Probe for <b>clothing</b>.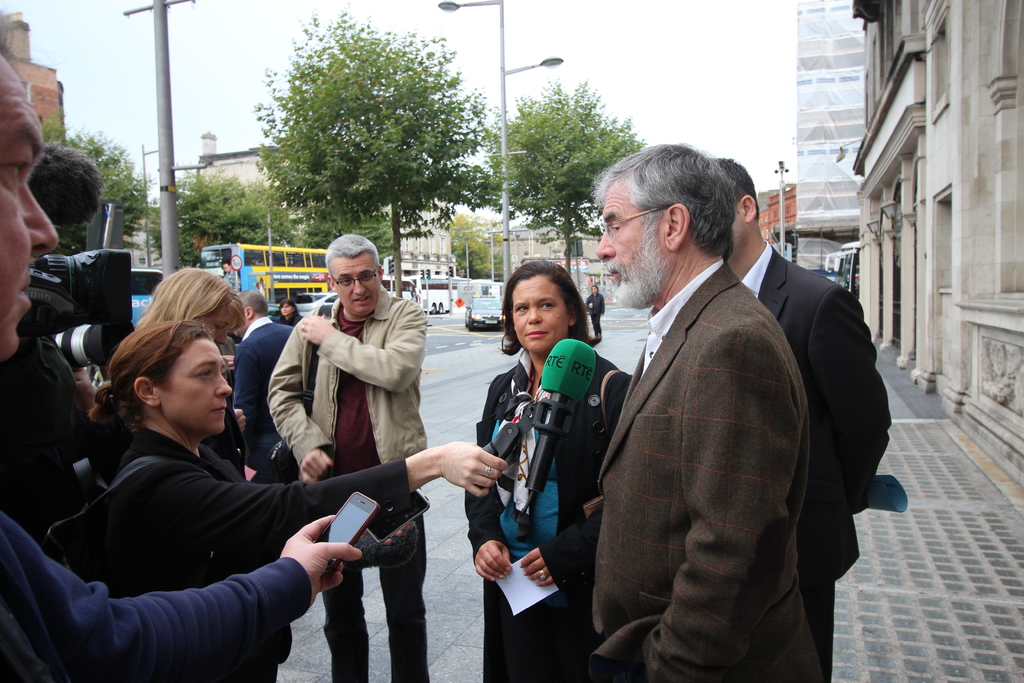
Probe result: [x1=0, y1=317, x2=86, y2=524].
